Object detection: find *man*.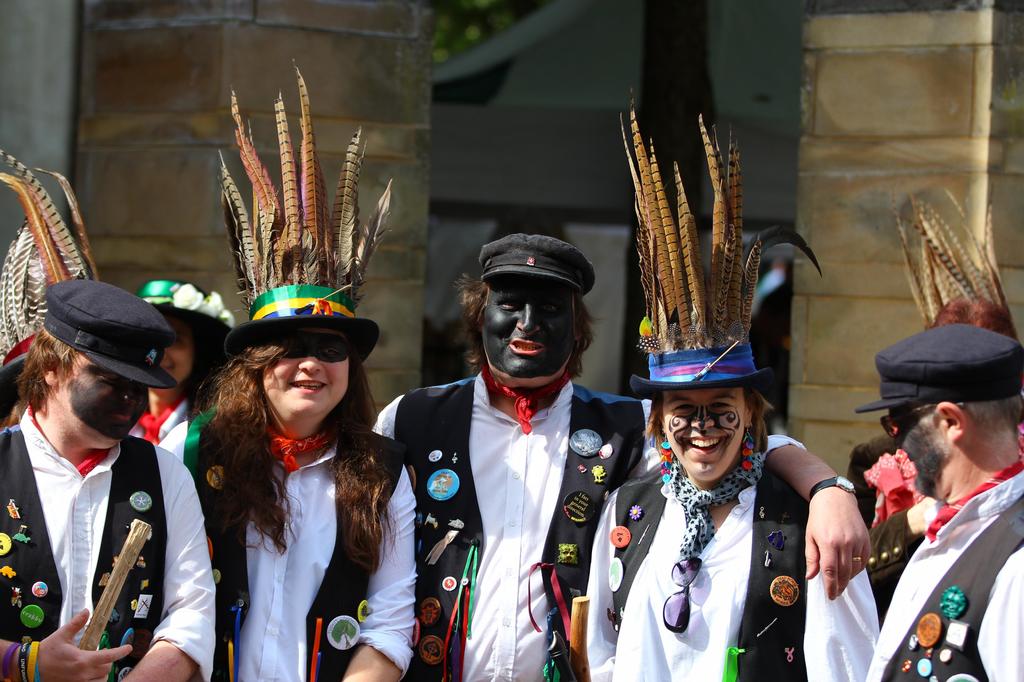
BBox(867, 324, 1023, 676).
